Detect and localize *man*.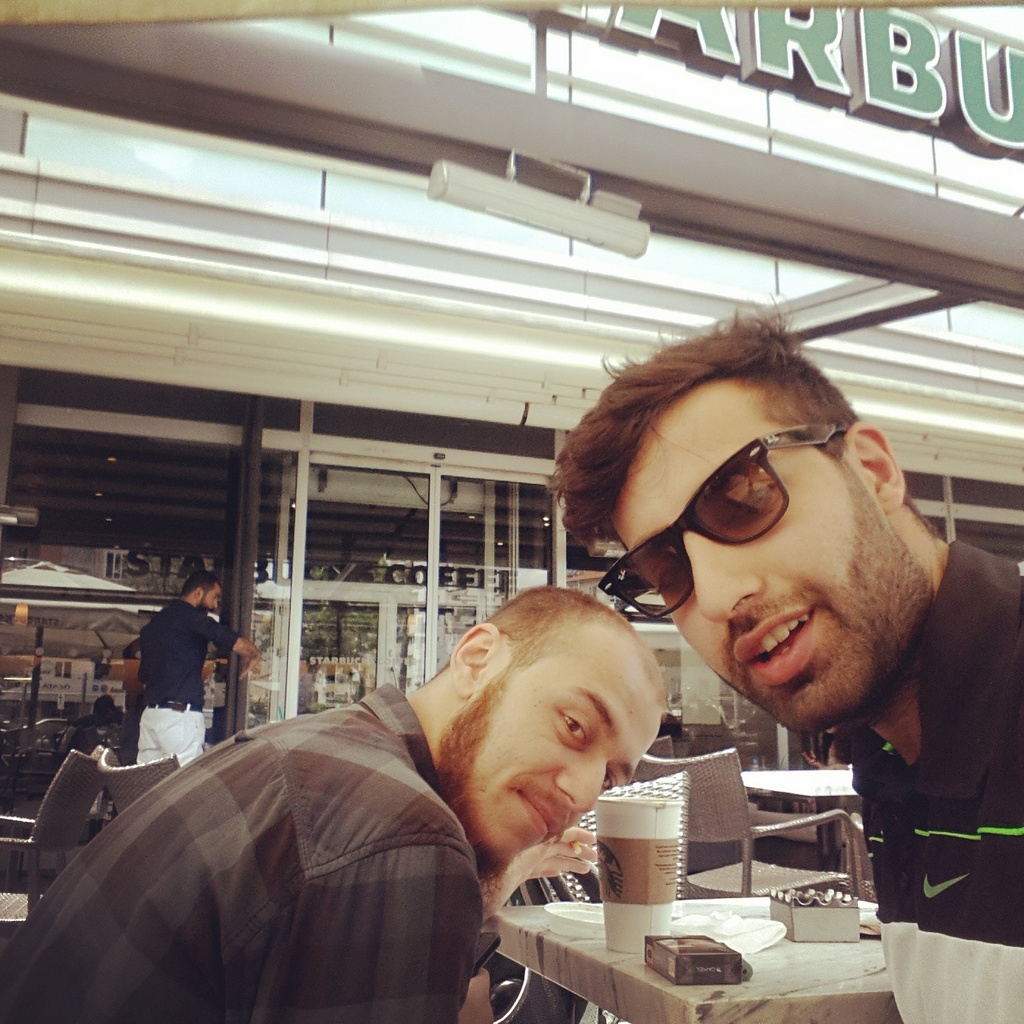
Localized at detection(82, 583, 725, 1000).
